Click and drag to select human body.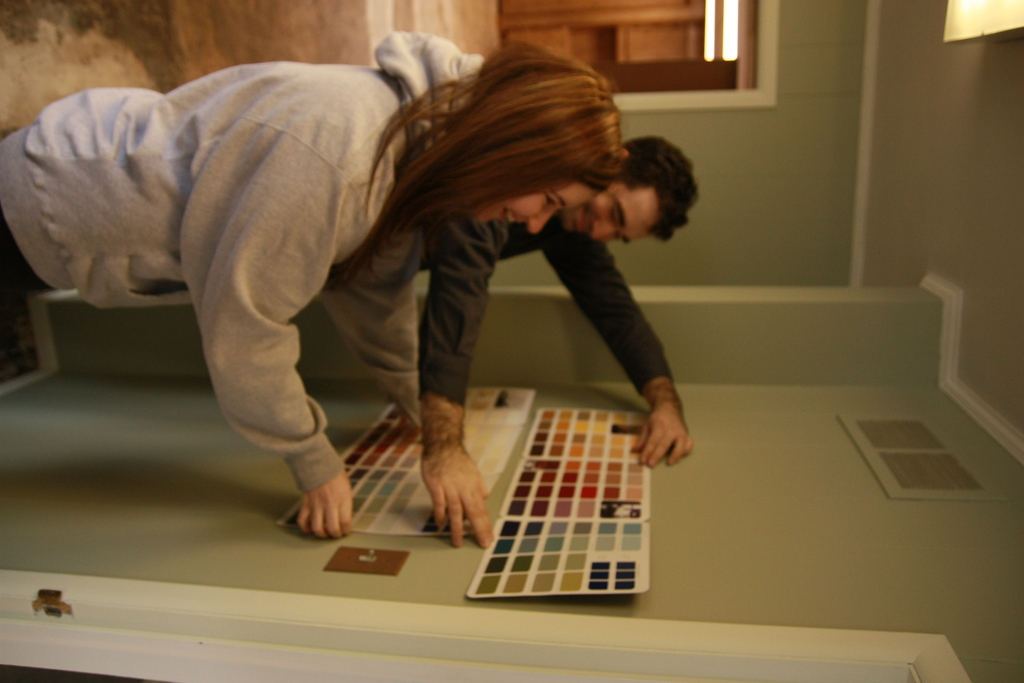
Selection: locate(50, 3, 630, 550).
